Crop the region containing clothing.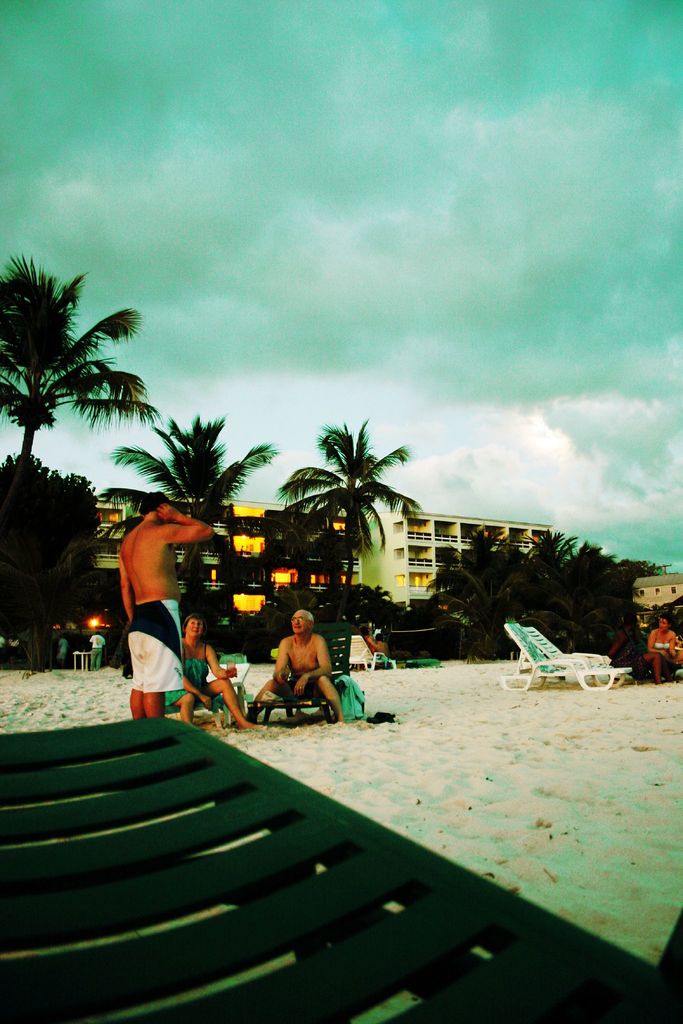
Crop region: 108/496/201/708.
